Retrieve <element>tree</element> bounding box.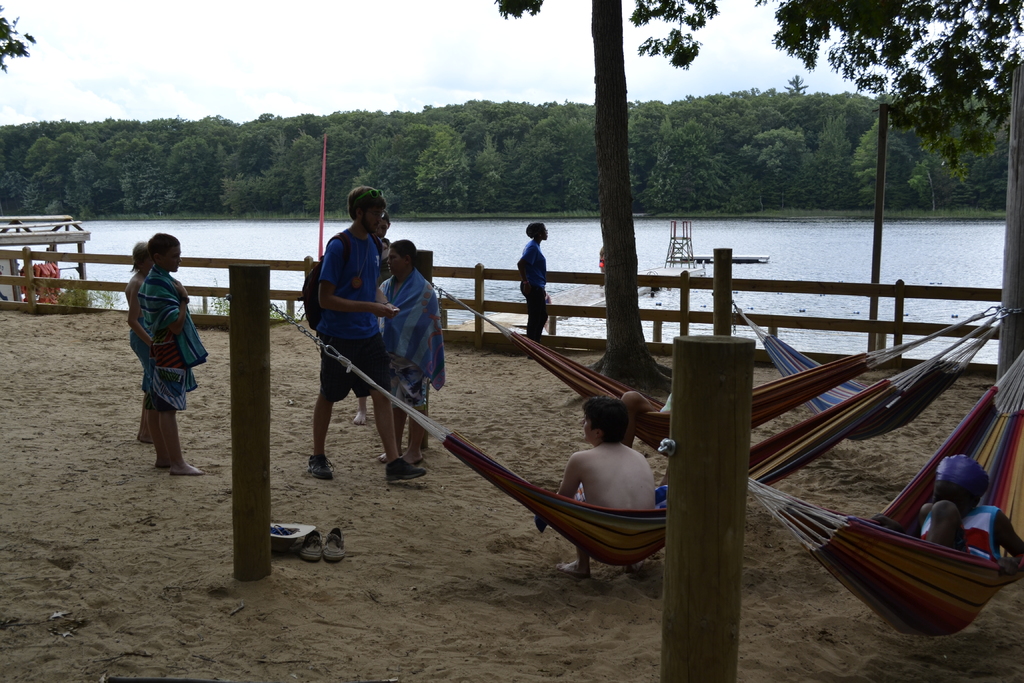
Bounding box: detection(732, 115, 814, 209).
